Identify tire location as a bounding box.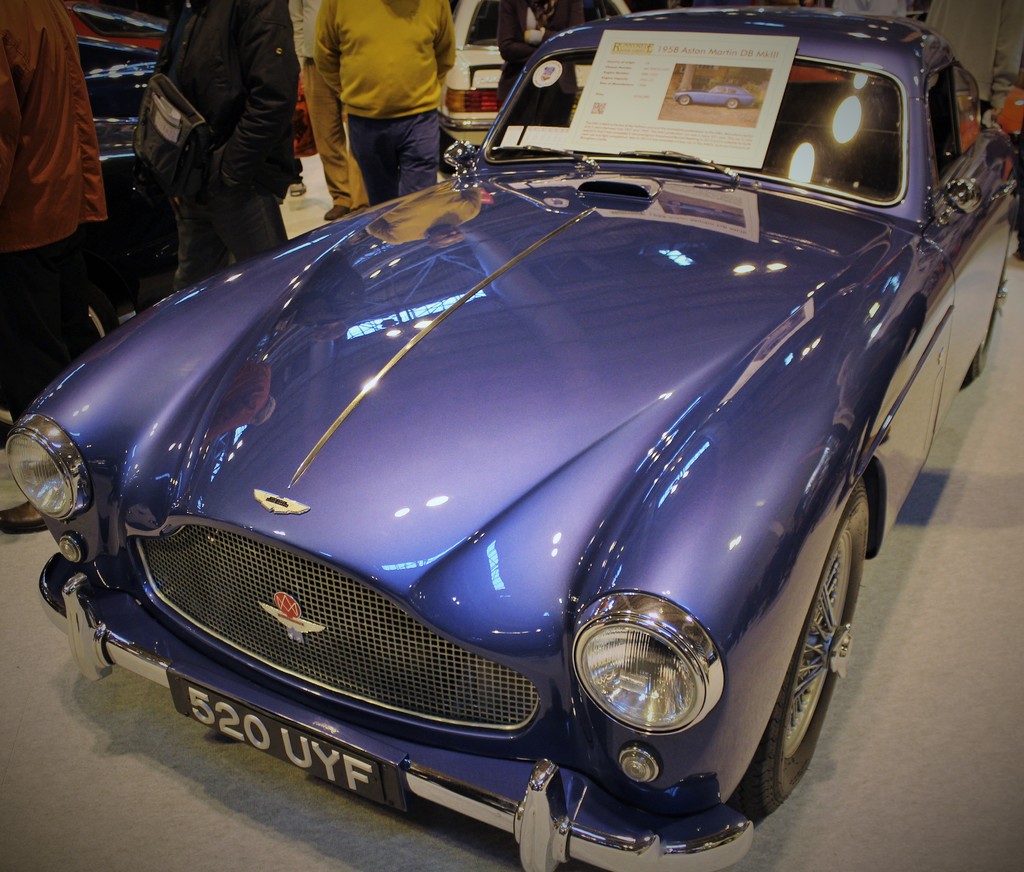
left=0, top=276, right=116, bottom=439.
